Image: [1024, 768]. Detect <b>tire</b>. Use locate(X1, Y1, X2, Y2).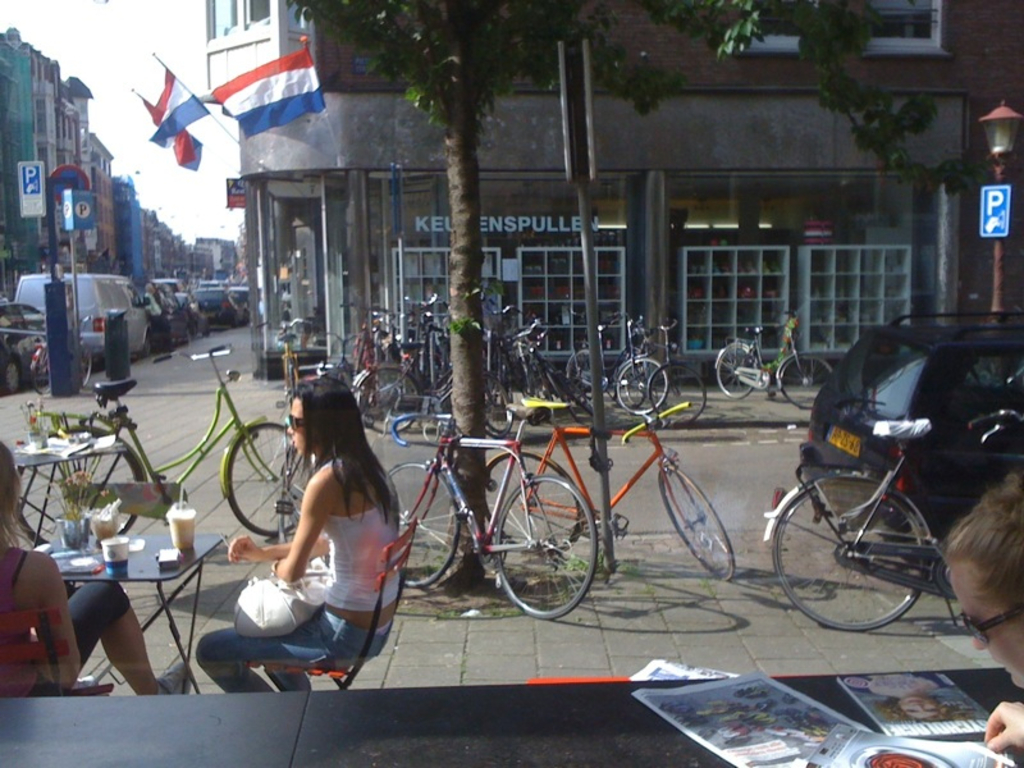
locate(663, 461, 736, 588).
